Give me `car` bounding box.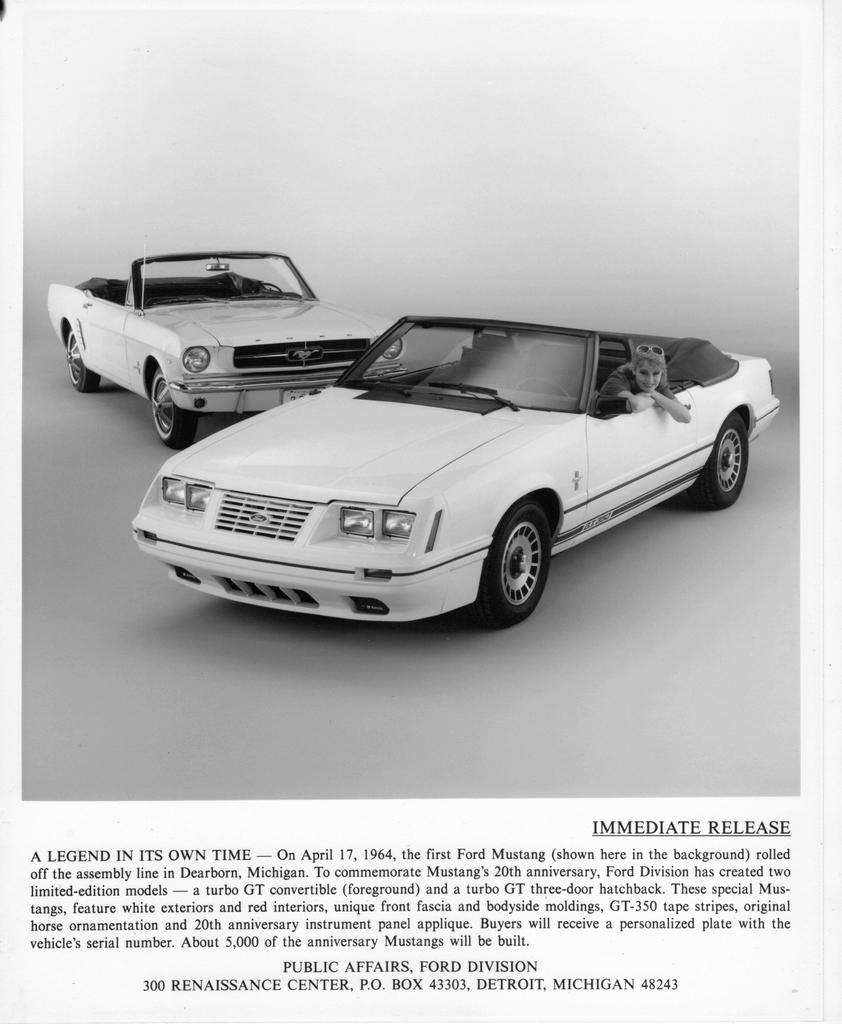
<bbox>46, 240, 408, 448</bbox>.
